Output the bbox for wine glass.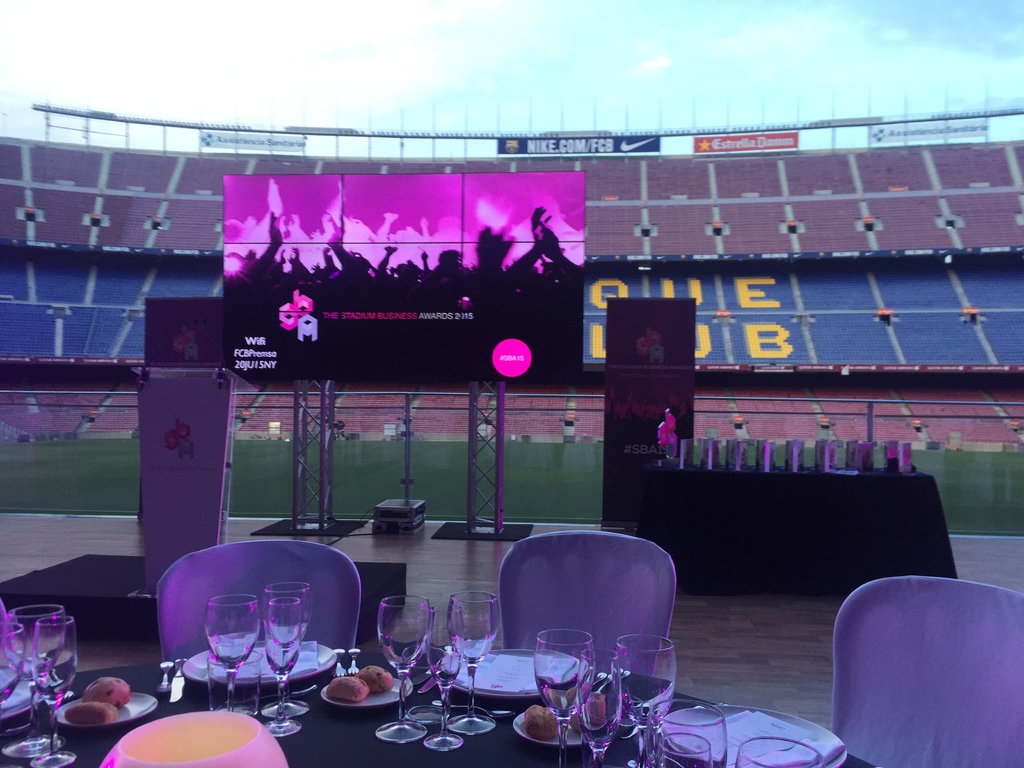
bbox(31, 616, 83, 764).
